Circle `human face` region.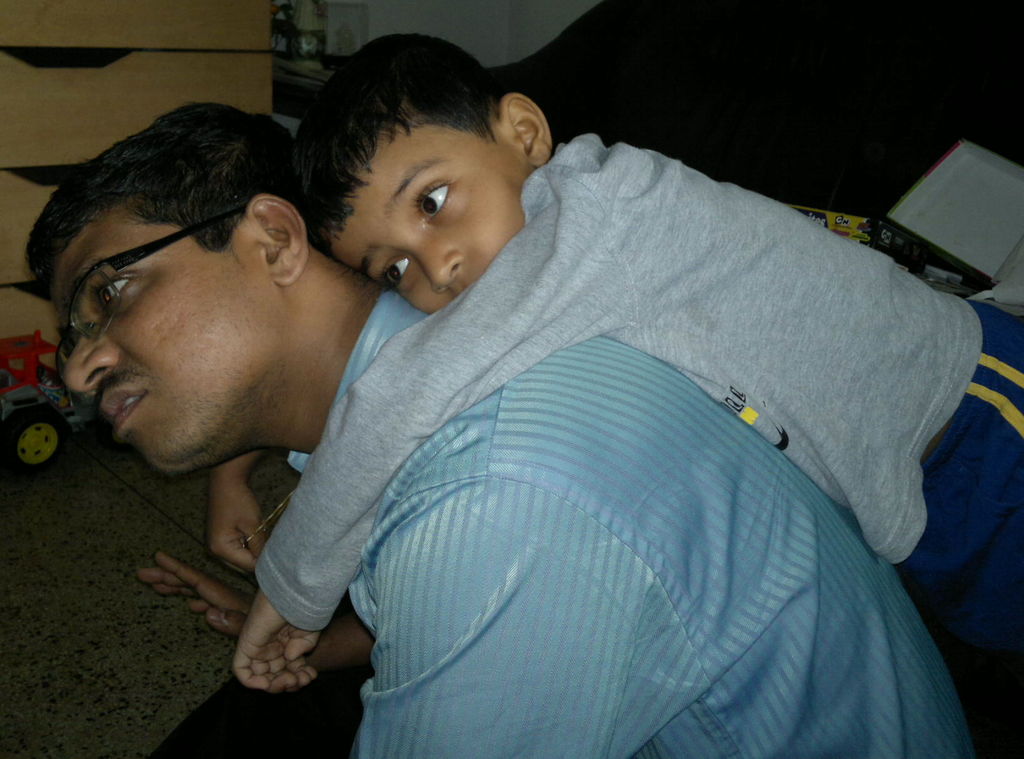
Region: [left=332, top=121, right=532, bottom=315].
